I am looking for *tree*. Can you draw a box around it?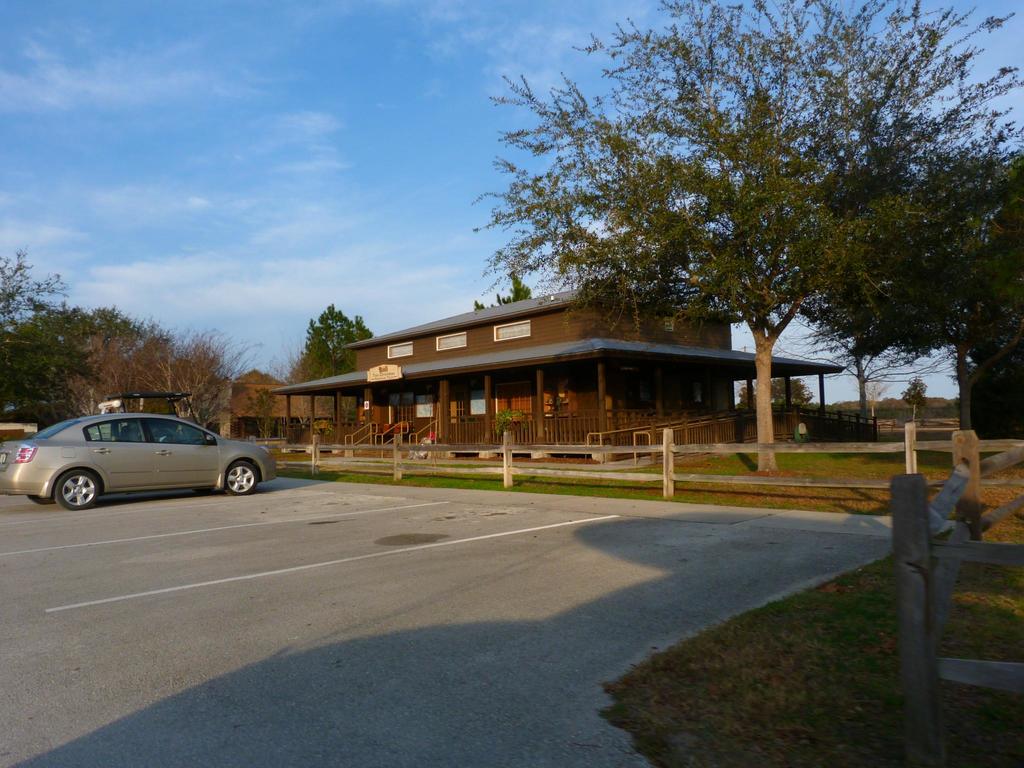
Sure, the bounding box is bbox=[287, 311, 384, 383].
